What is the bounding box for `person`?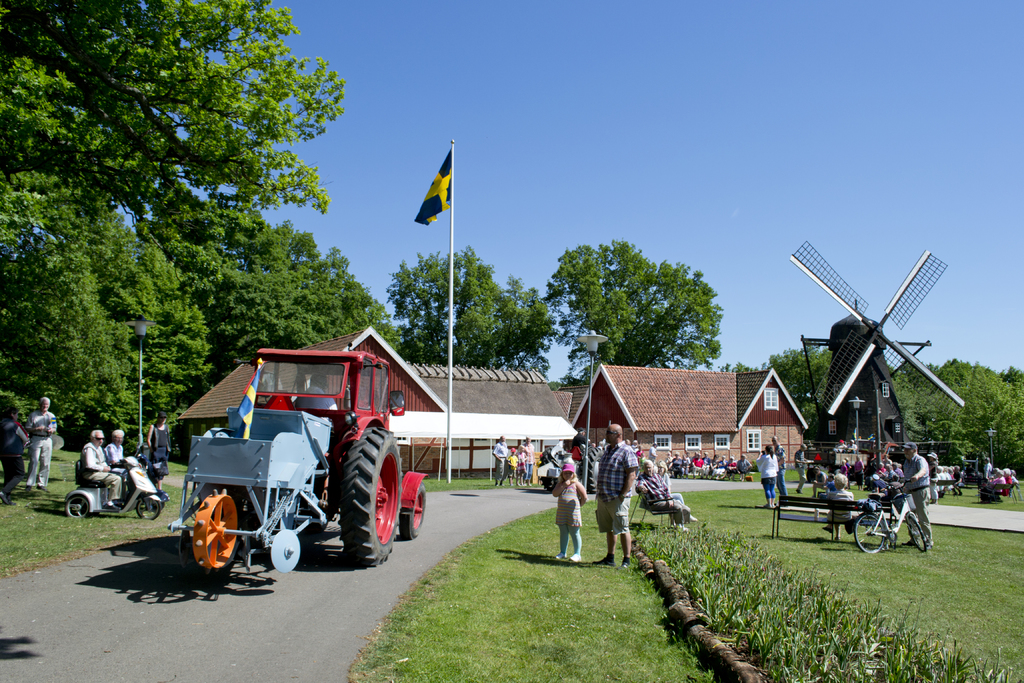
[635,461,692,536].
